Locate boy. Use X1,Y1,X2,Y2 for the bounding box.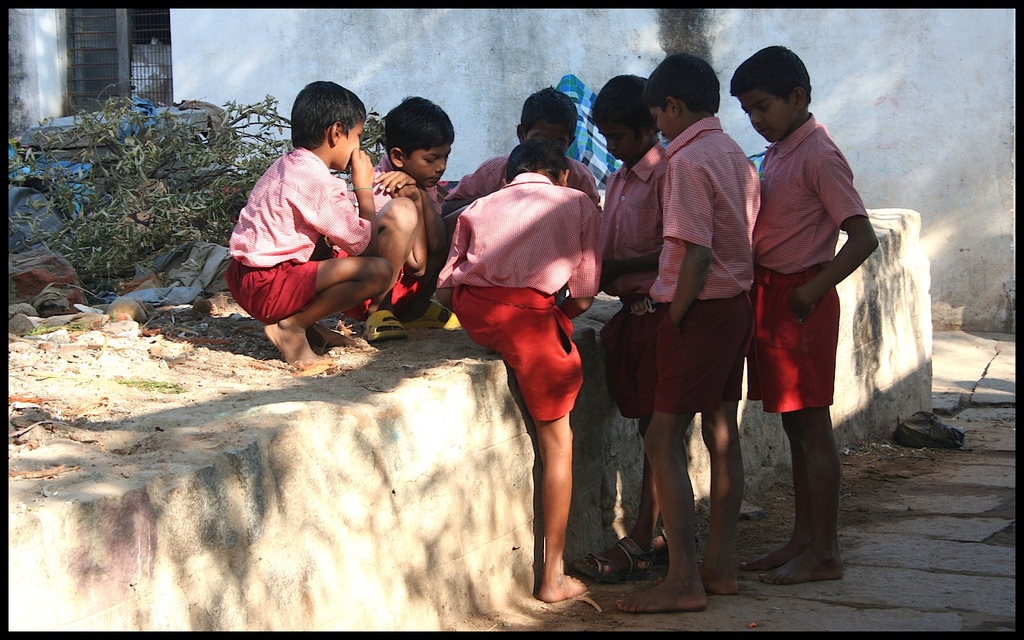
228,85,402,376.
